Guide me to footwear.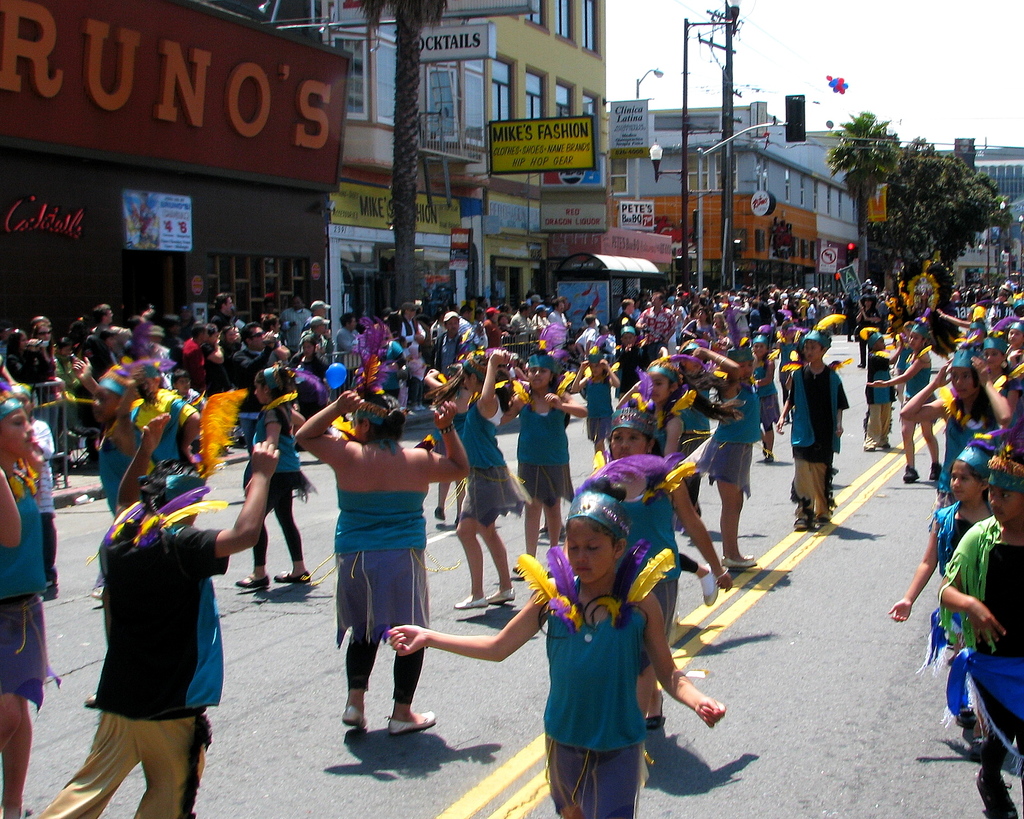
Guidance: {"left": 42, "top": 567, "right": 58, "bottom": 587}.
